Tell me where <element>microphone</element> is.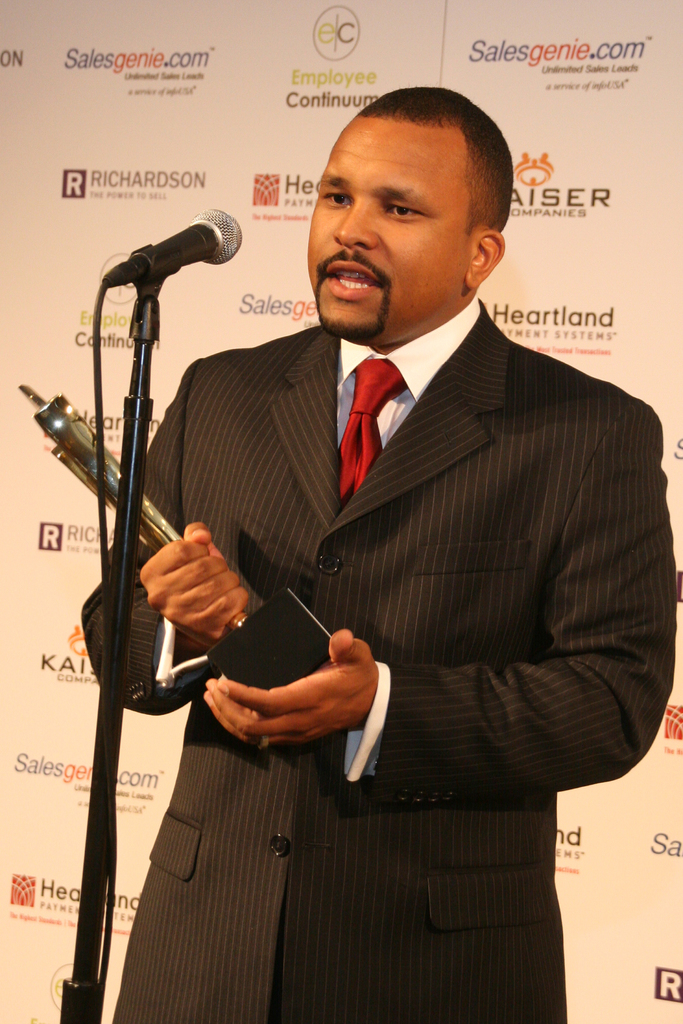
<element>microphone</element> is at locate(103, 204, 242, 301).
